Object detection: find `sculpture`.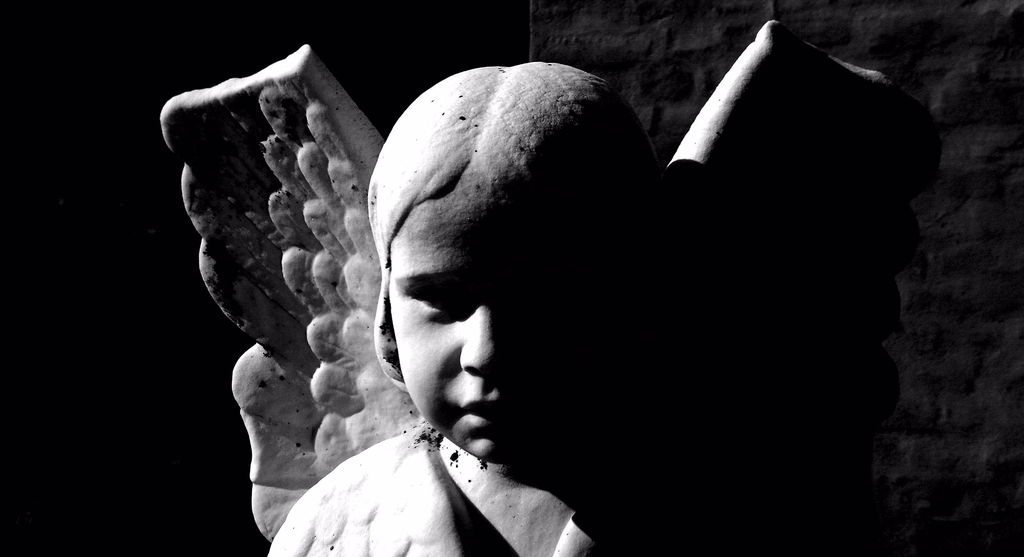
[left=157, top=20, right=922, bottom=556].
